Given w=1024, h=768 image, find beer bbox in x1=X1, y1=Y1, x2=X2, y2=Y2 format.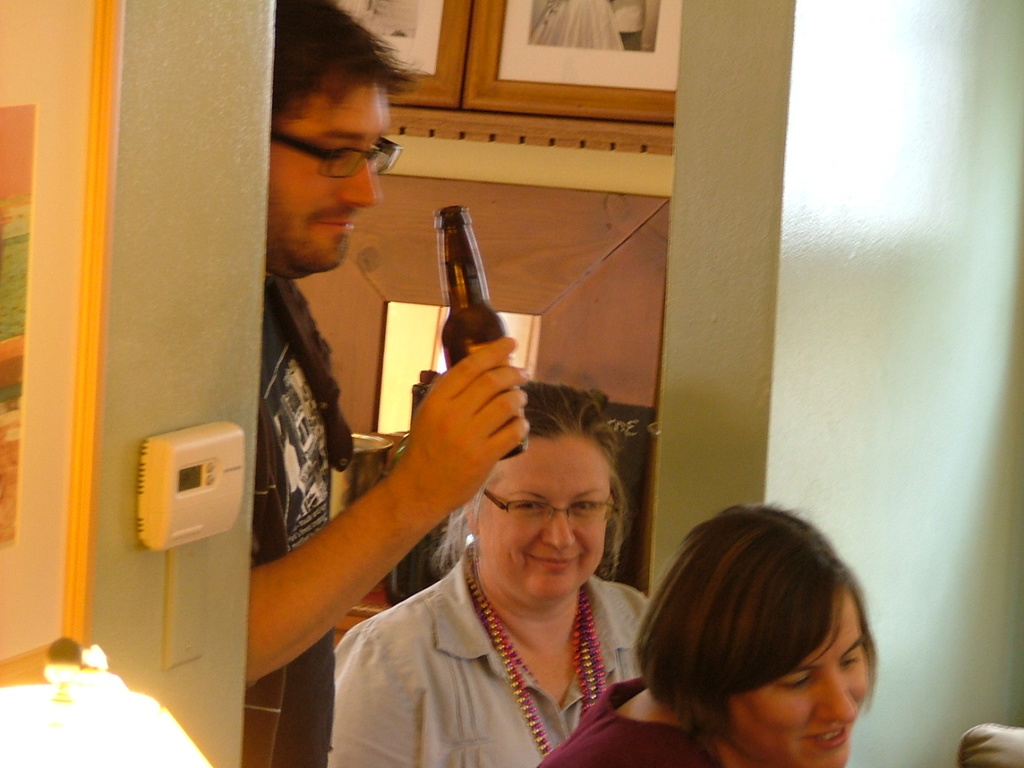
x1=422, y1=200, x2=535, y2=498.
